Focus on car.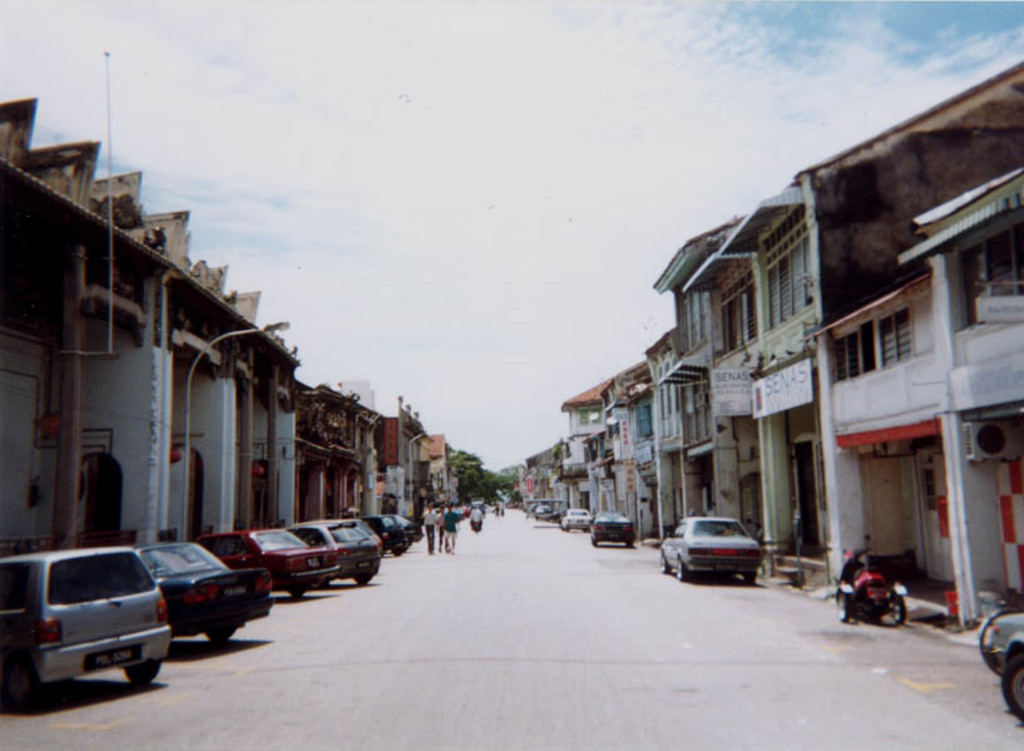
Focused at <bbox>590, 509, 642, 552</bbox>.
